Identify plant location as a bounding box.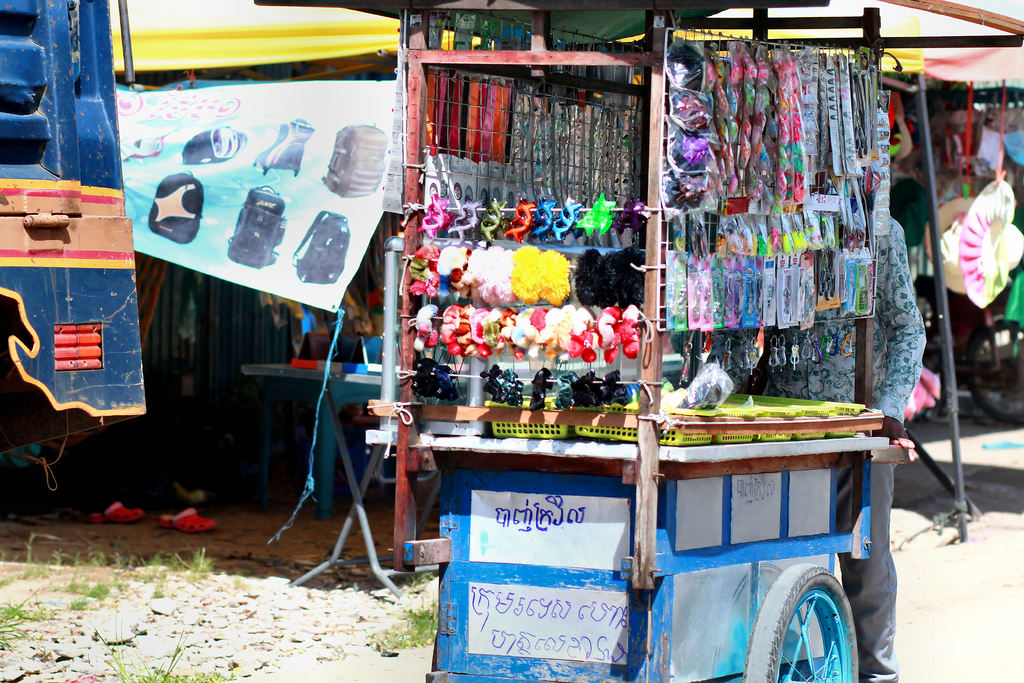
141:547:165:568.
